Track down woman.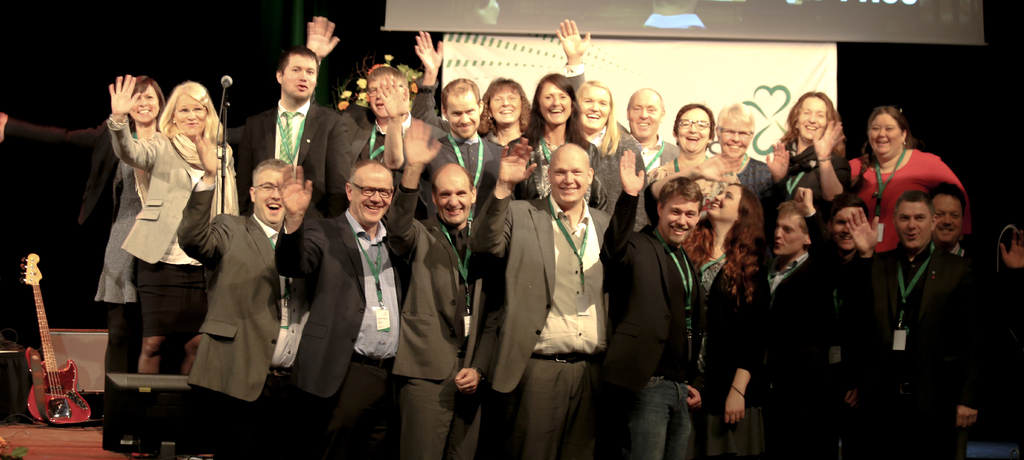
Tracked to select_region(657, 104, 731, 224).
